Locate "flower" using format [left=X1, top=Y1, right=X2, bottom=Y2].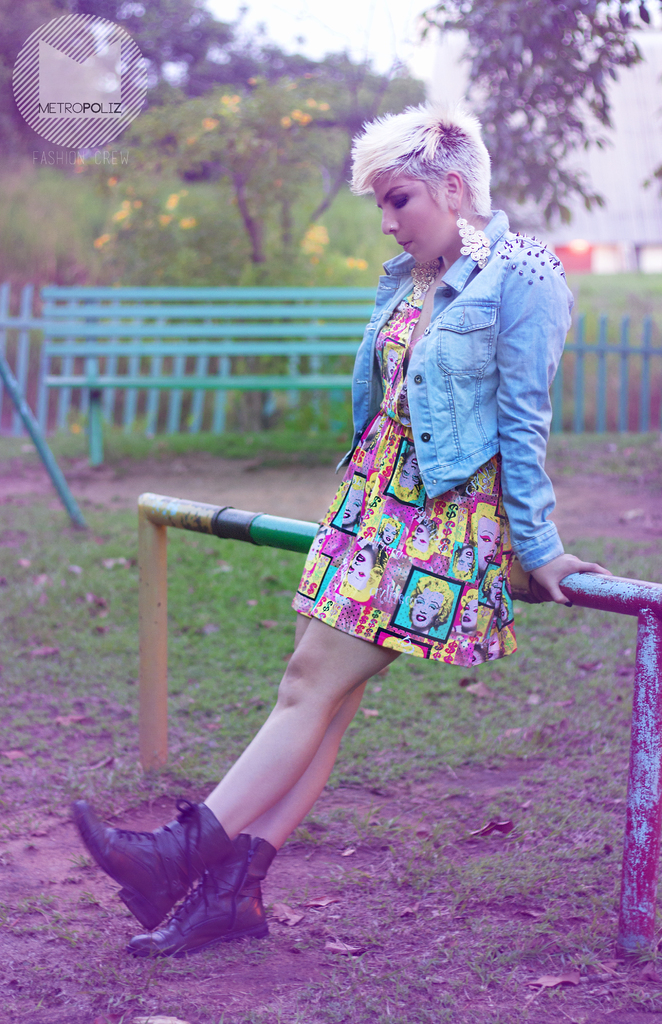
[left=157, top=216, right=173, bottom=226].
